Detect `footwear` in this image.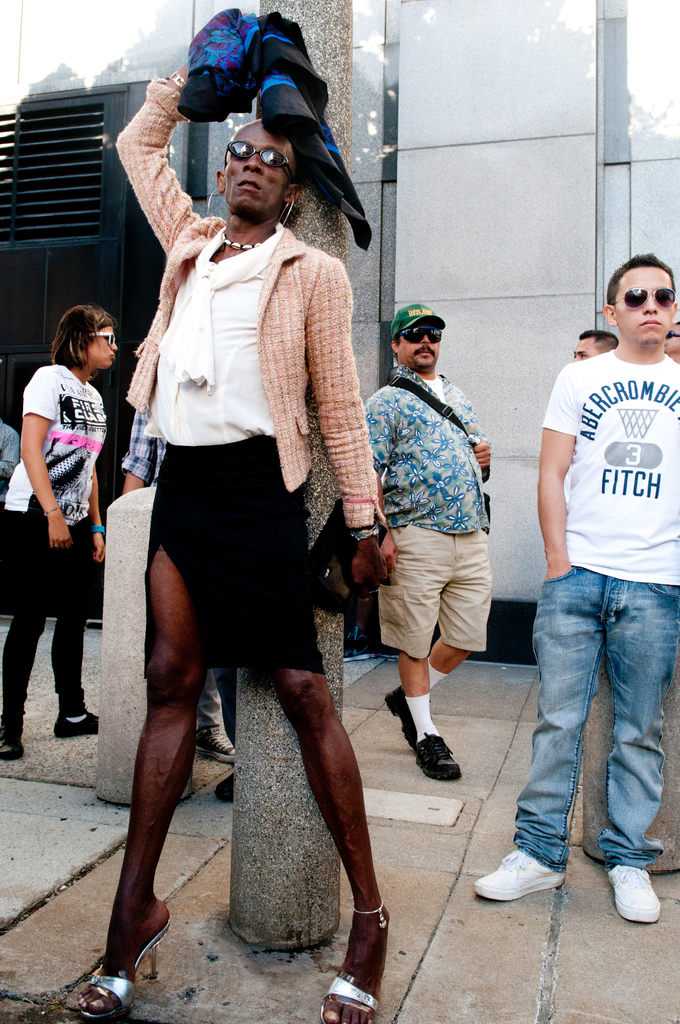
Detection: rect(403, 729, 472, 795).
